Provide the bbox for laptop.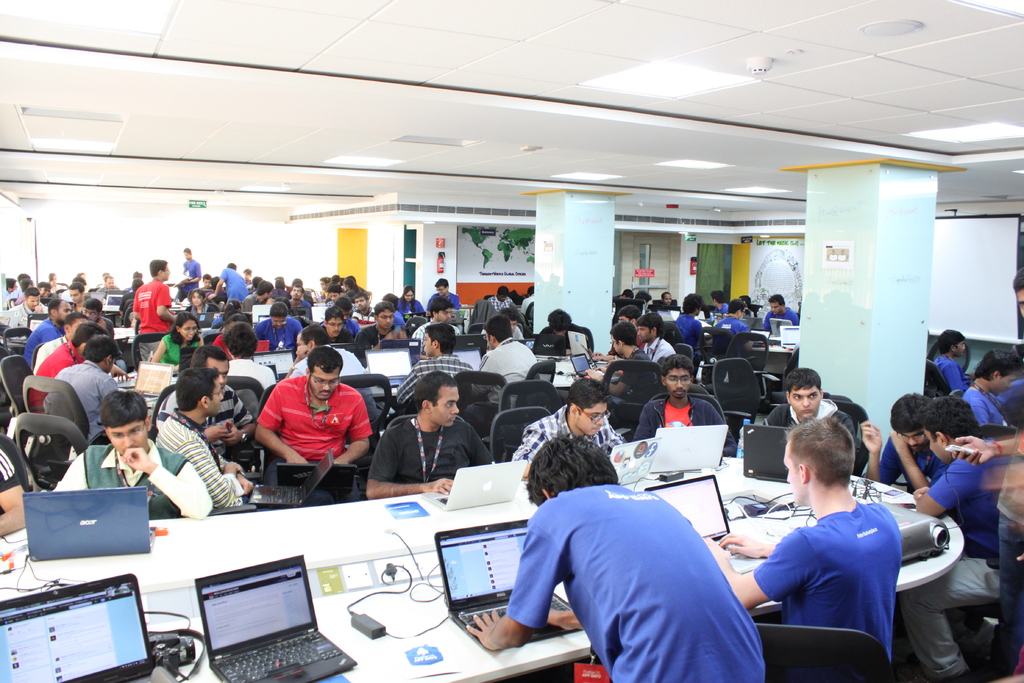
left=101, top=296, right=123, bottom=311.
